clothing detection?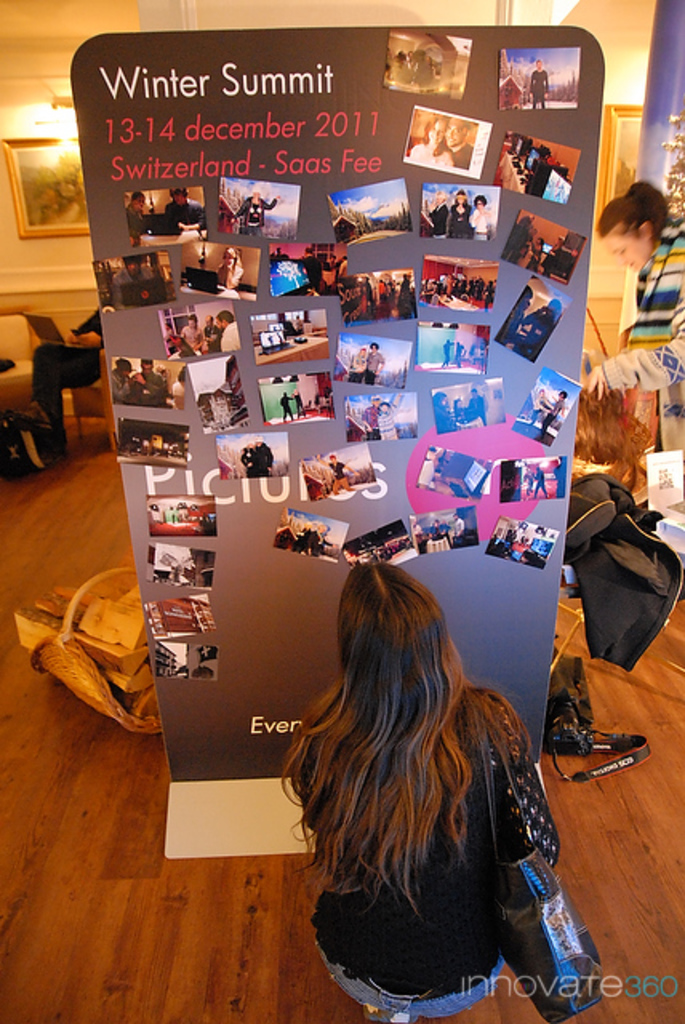
x1=200 y1=317 x2=224 y2=350
